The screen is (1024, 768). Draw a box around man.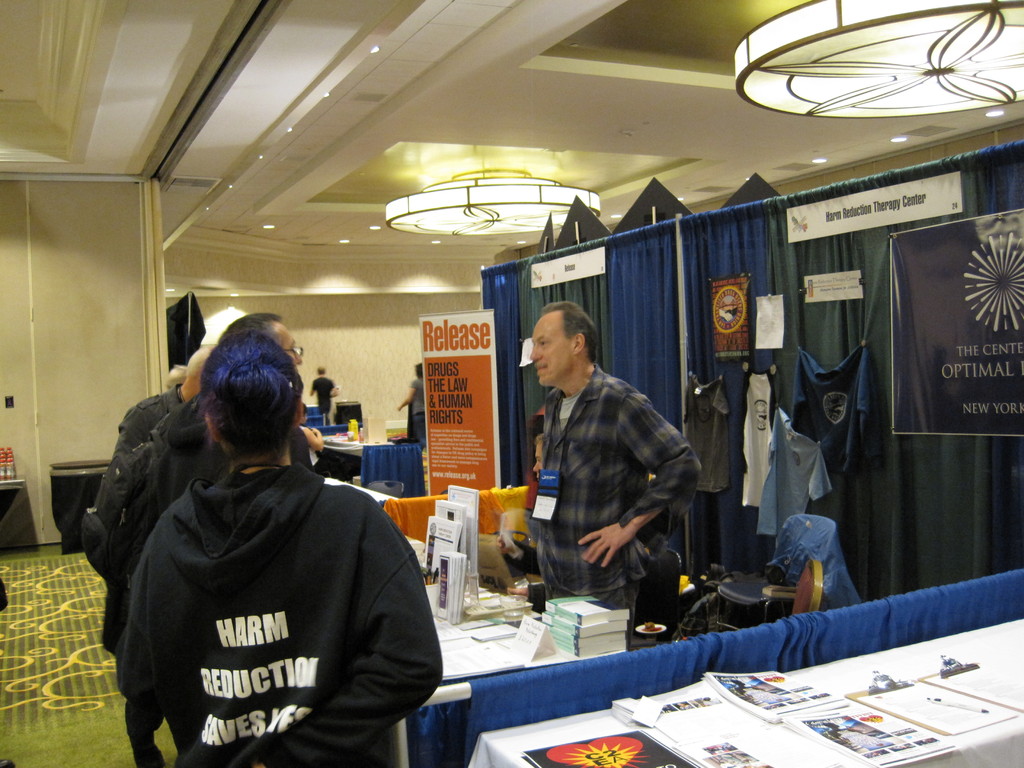
527, 301, 700, 648.
